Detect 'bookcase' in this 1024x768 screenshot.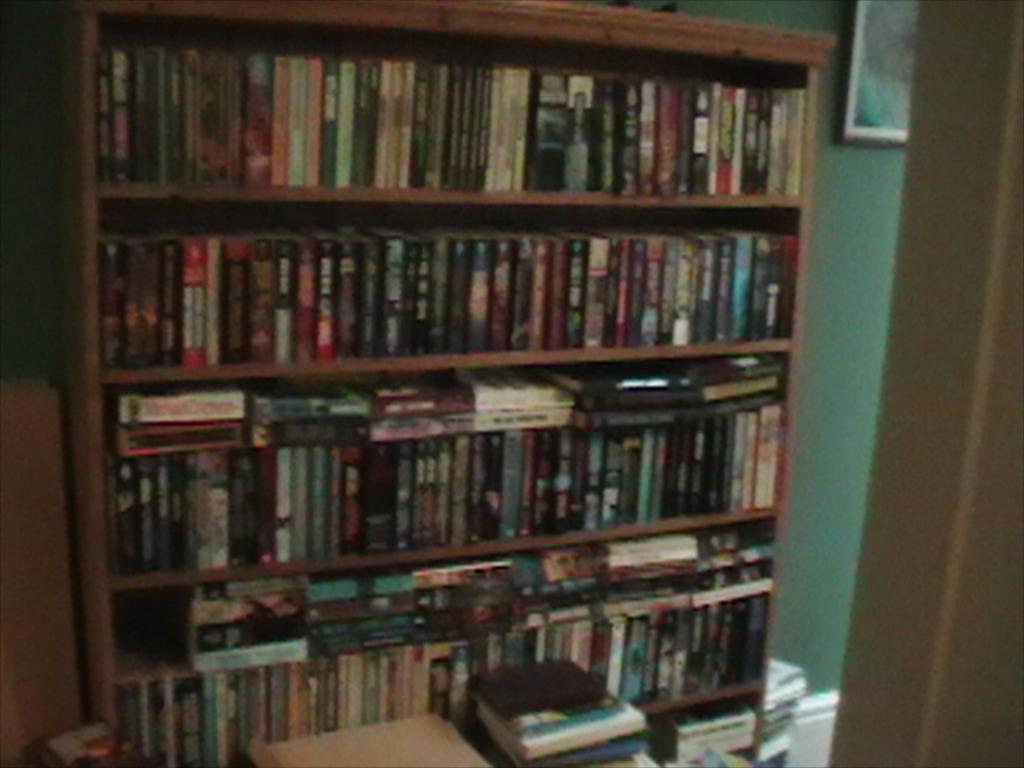
Detection: box(77, 0, 835, 766).
